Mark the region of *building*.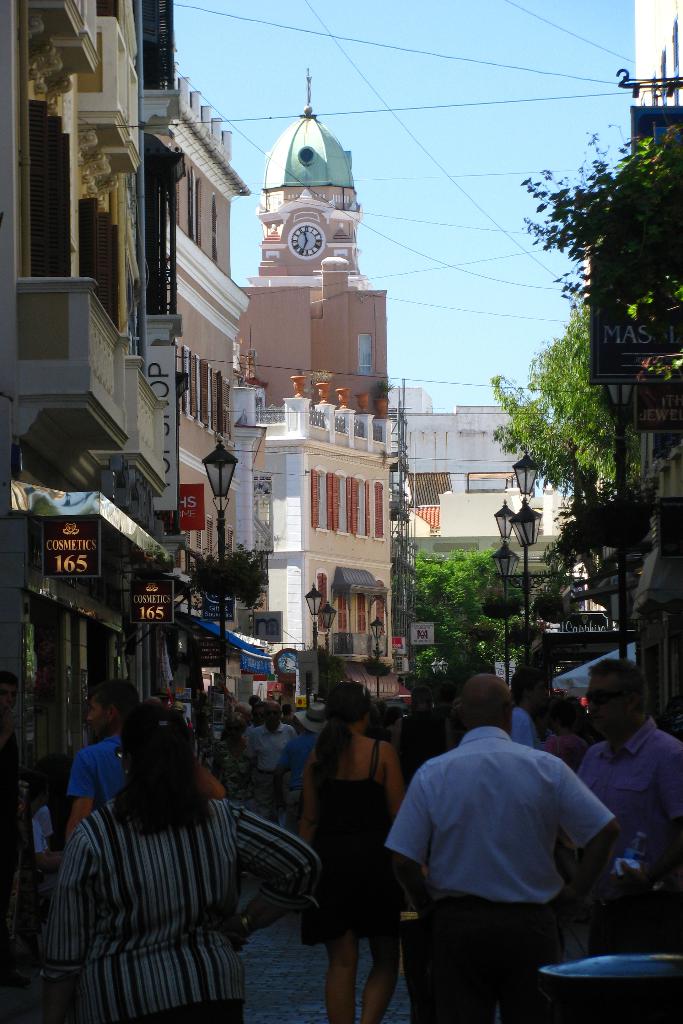
Region: <bbox>239, 368, 395, 700</bbox>.
